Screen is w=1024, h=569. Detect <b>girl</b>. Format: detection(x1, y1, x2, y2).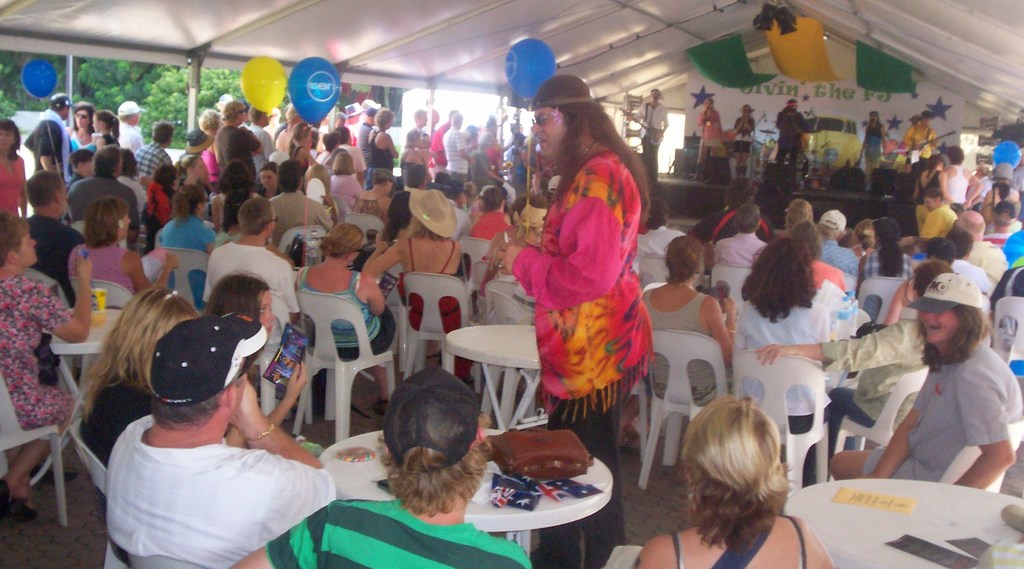
detection(204, 272, 316, 451).
